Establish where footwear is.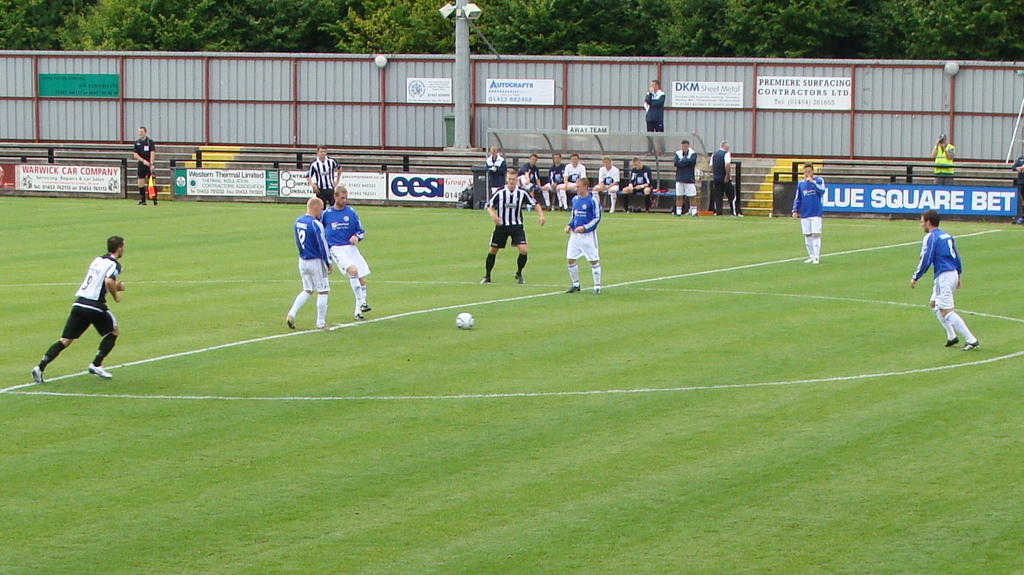
Established at BBox(515, 269, 528, 283).
